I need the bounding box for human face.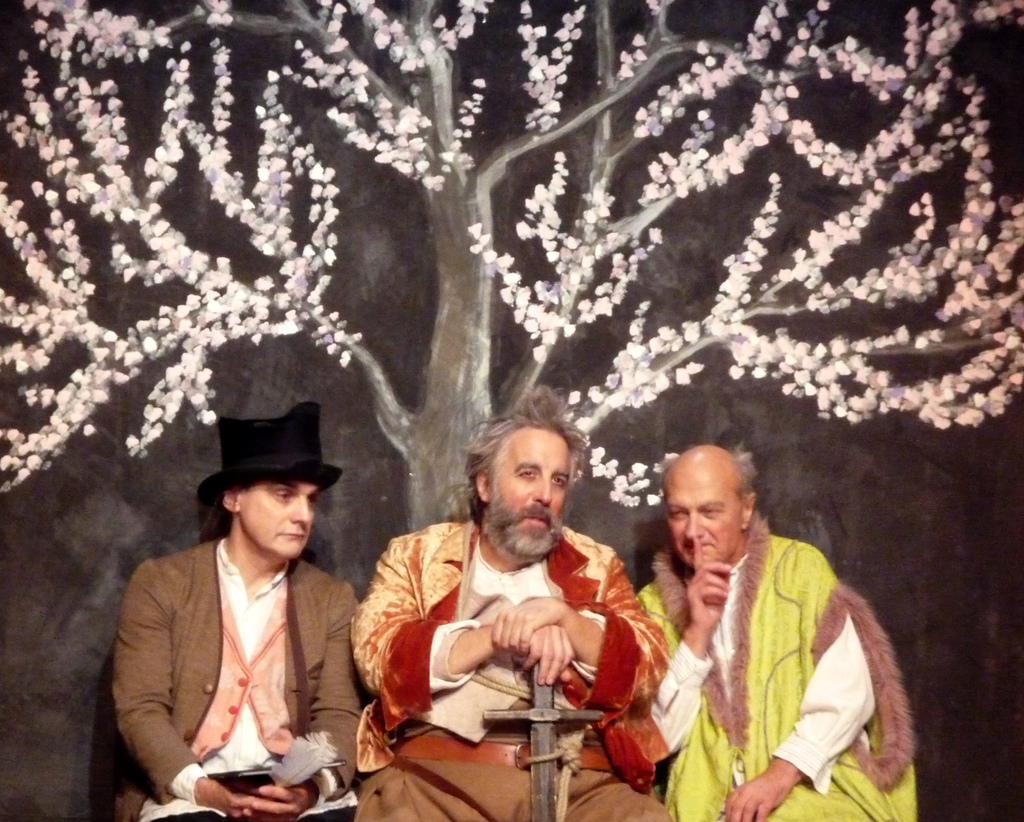
Here it is: x1=235, y1=481, x2=317, y2=557.
